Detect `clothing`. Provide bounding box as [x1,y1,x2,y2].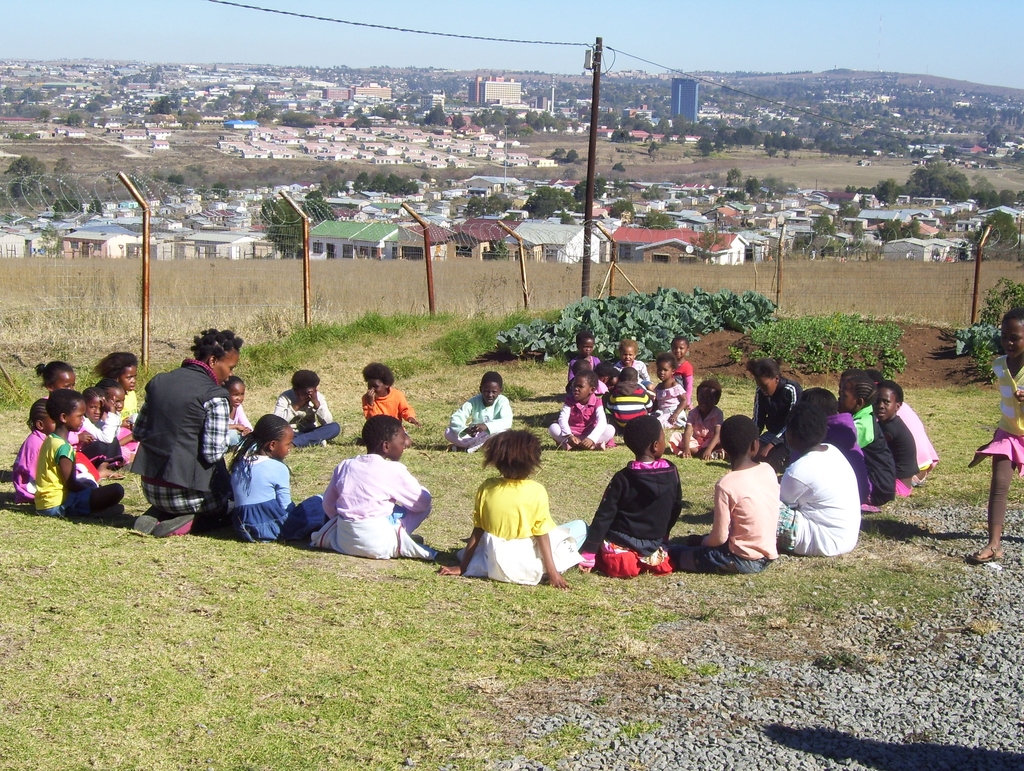
[650,376,696,440].
